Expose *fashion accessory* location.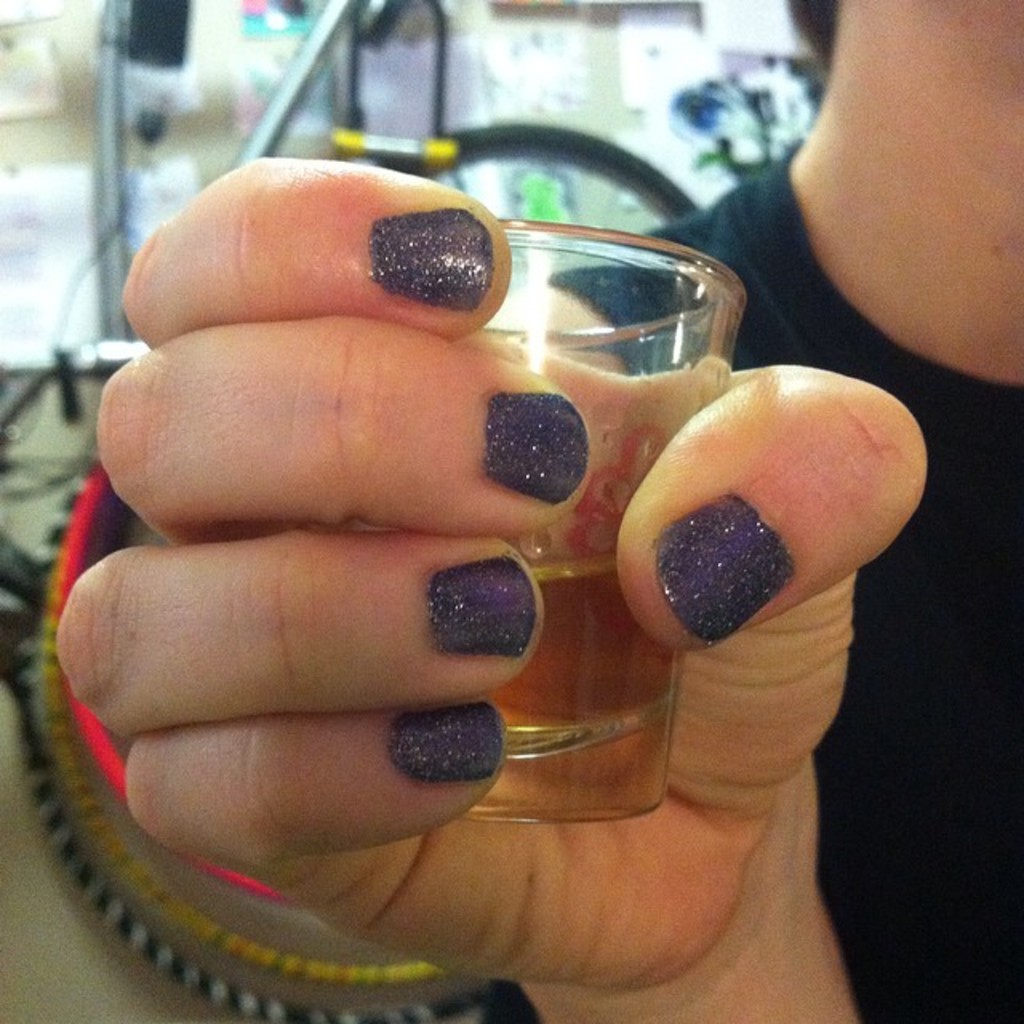
Exposed at bbox=(30, 568, 445, 997).
